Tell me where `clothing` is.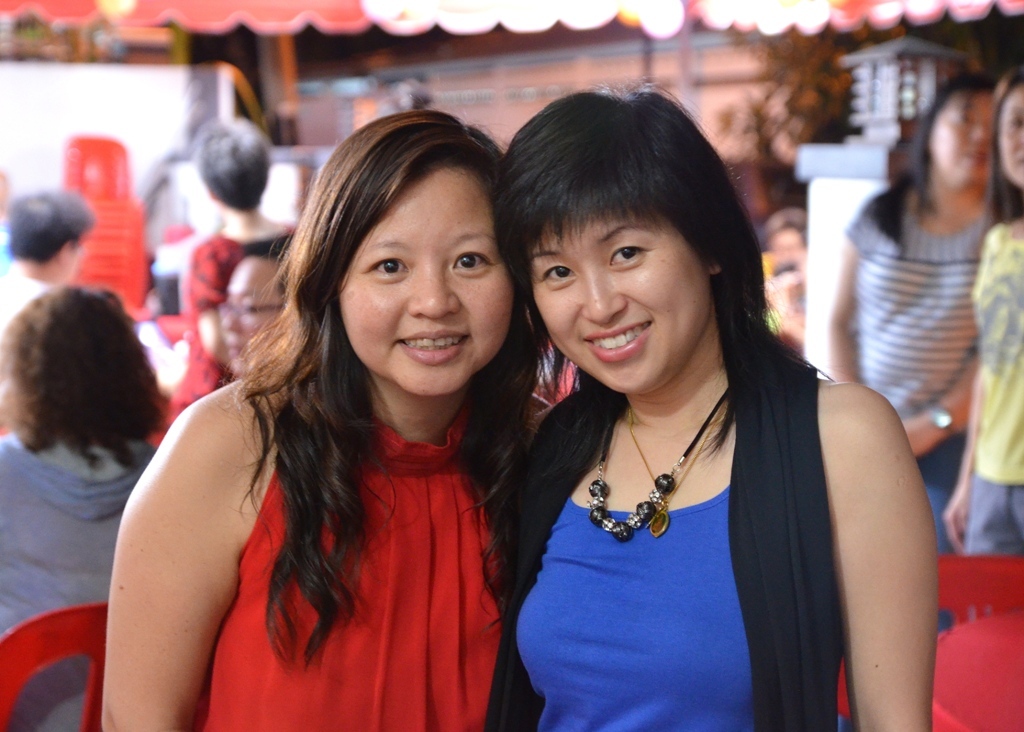
`clothing` is at 0,266,54,338.
